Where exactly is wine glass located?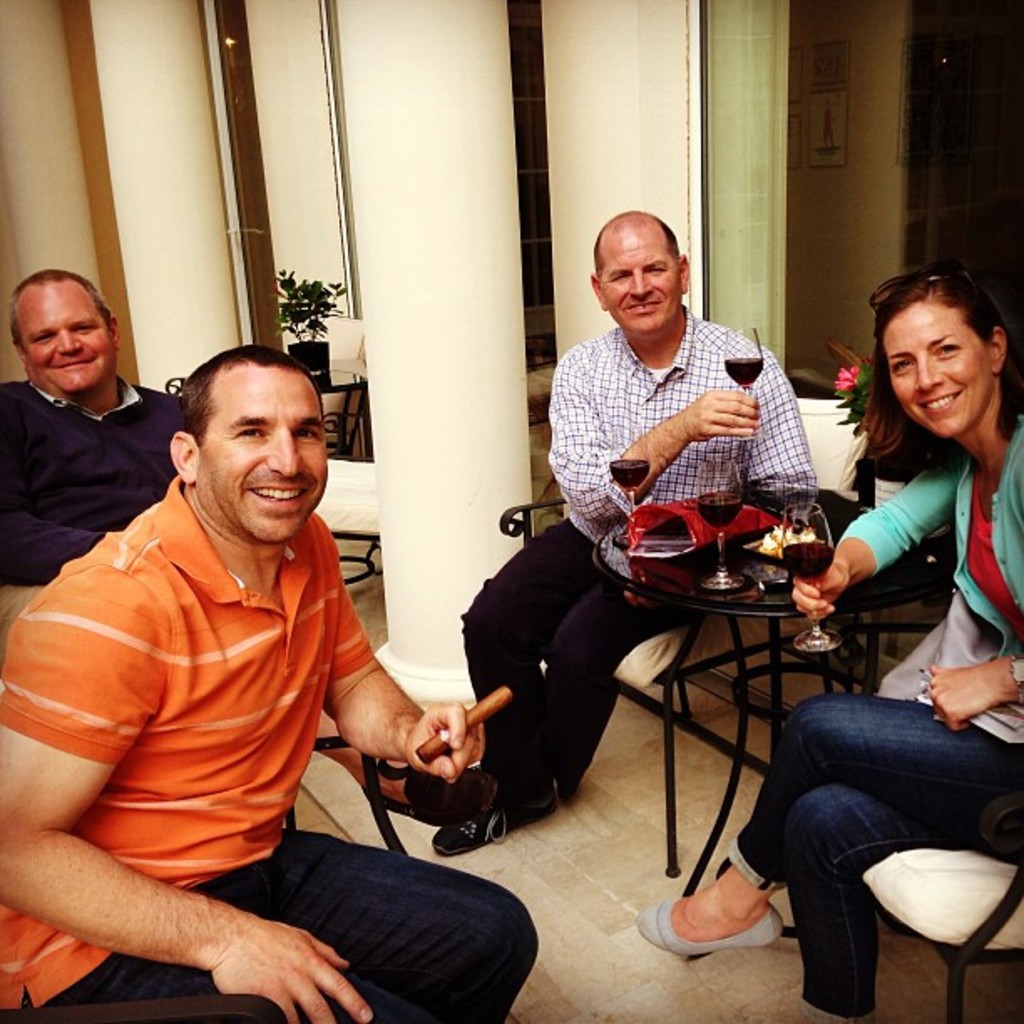
Its bounding box is 726 326 761 393.
